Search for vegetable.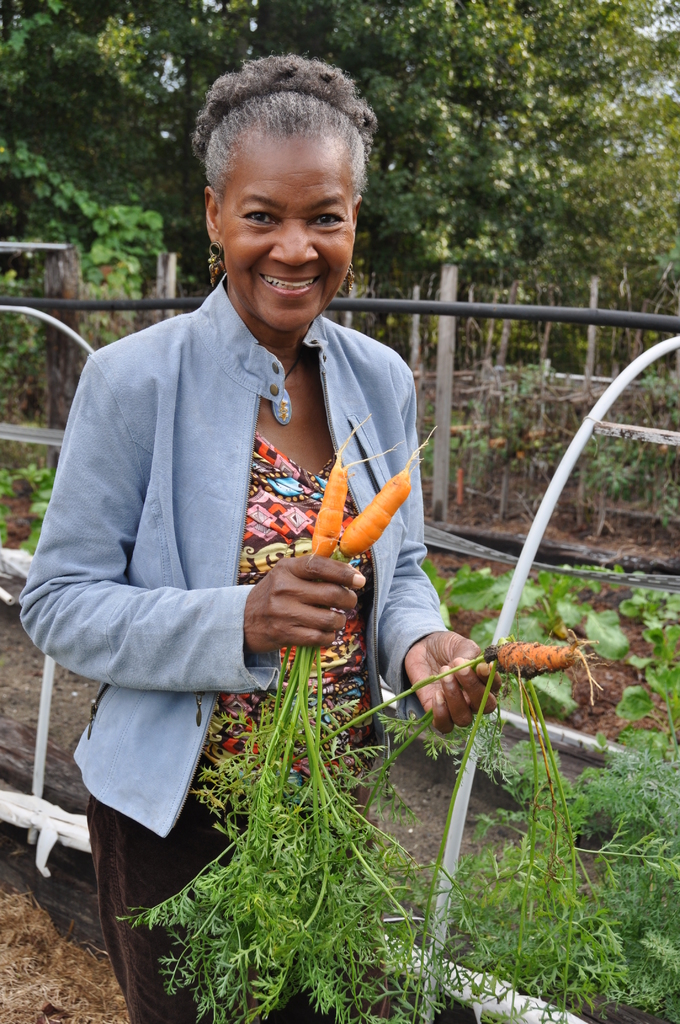
Found at [x1=330, y1=423, x2=433, y2=557].
